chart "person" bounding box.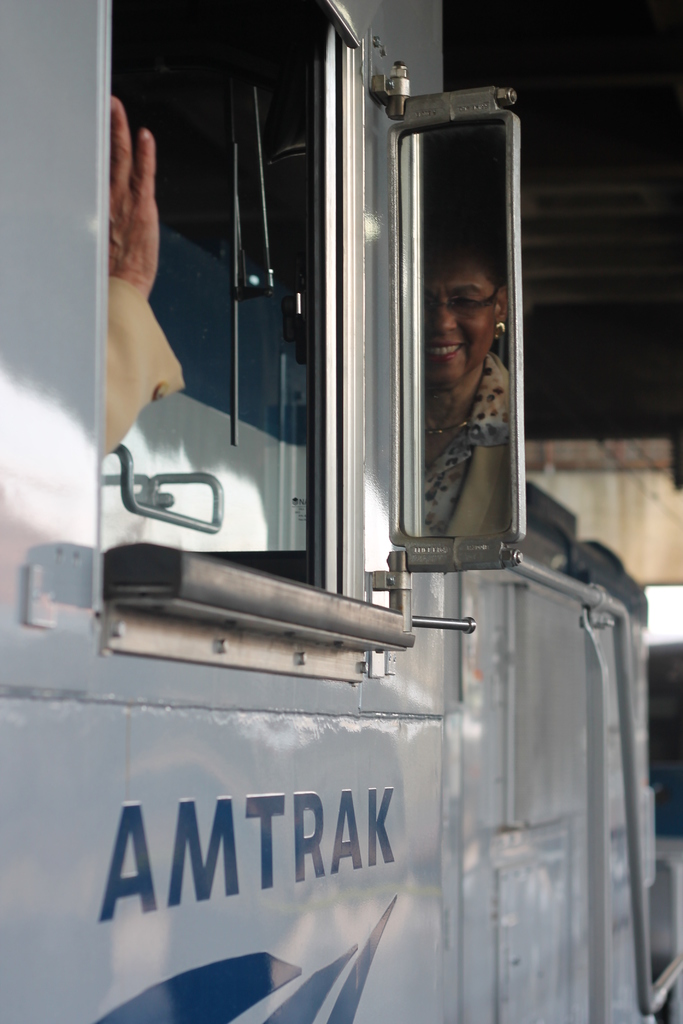
Charted: box(399, 203, 521, 574).
